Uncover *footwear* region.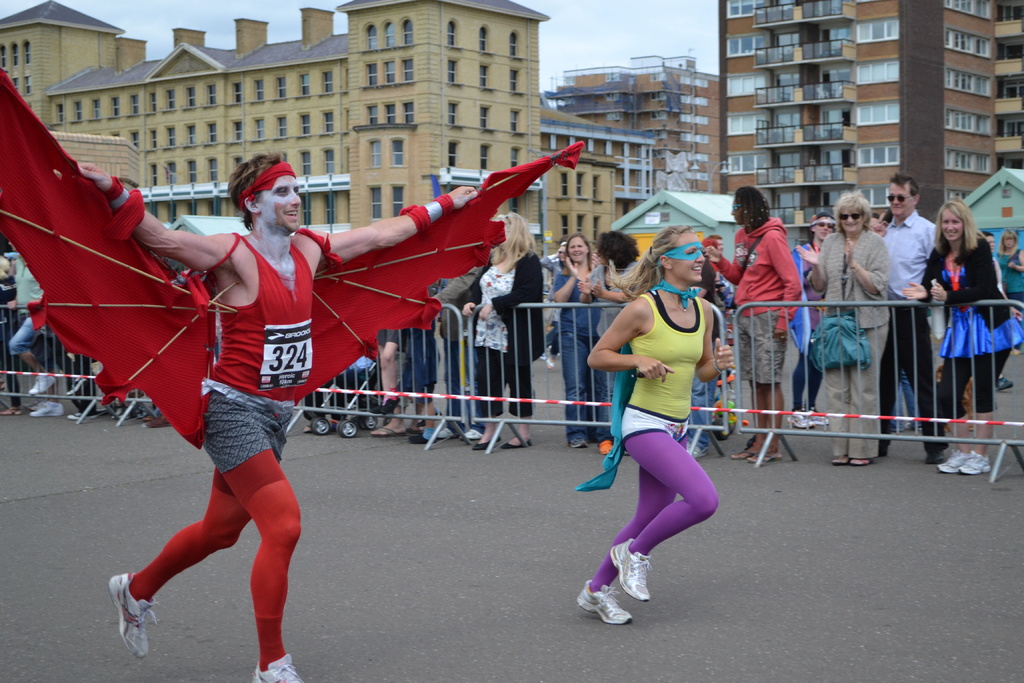
Uncovered: bbox=[108, 574, 160, 658].
